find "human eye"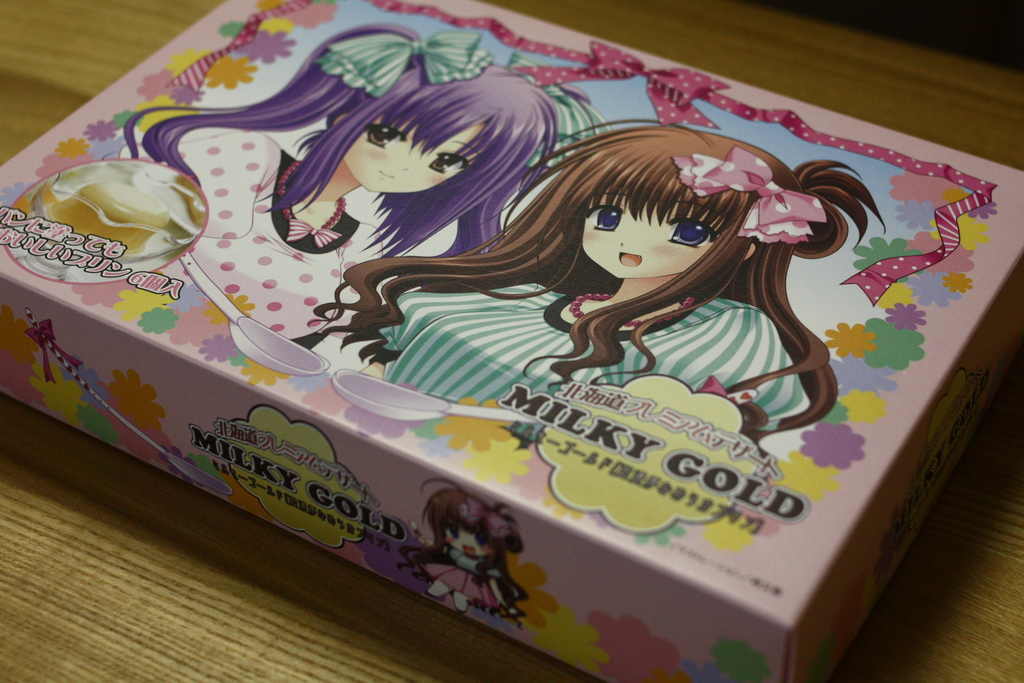
Rect(586, 203, 627, 233)
